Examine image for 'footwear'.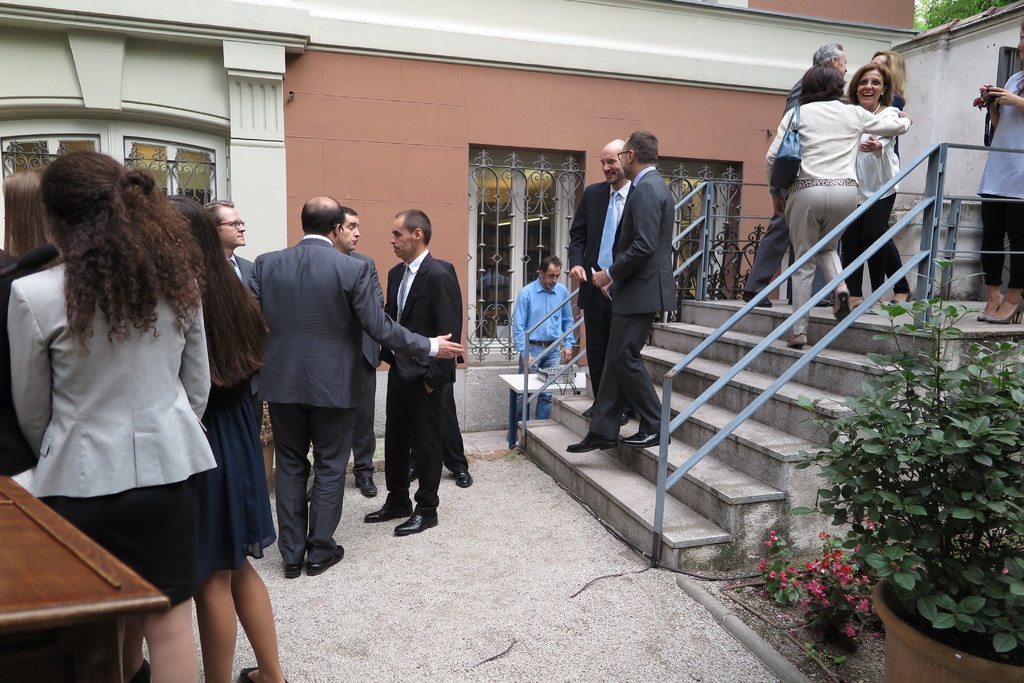
Examination result: 981/299/1021/328.
